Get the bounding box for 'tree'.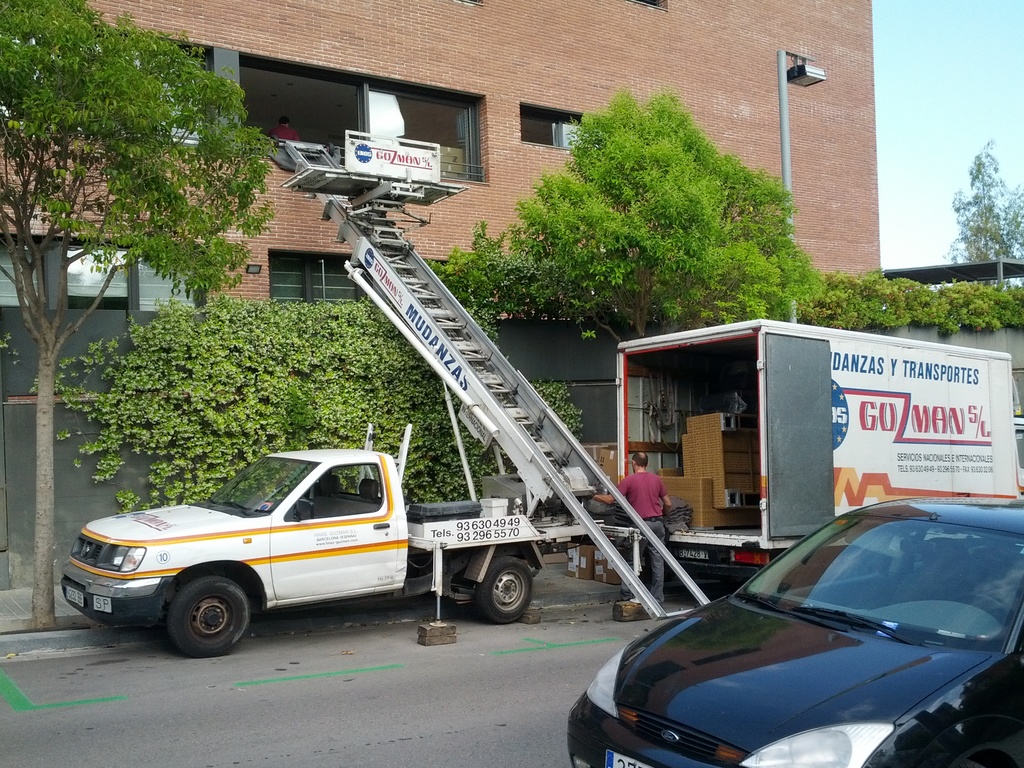
(451, 88, 863, 335).
